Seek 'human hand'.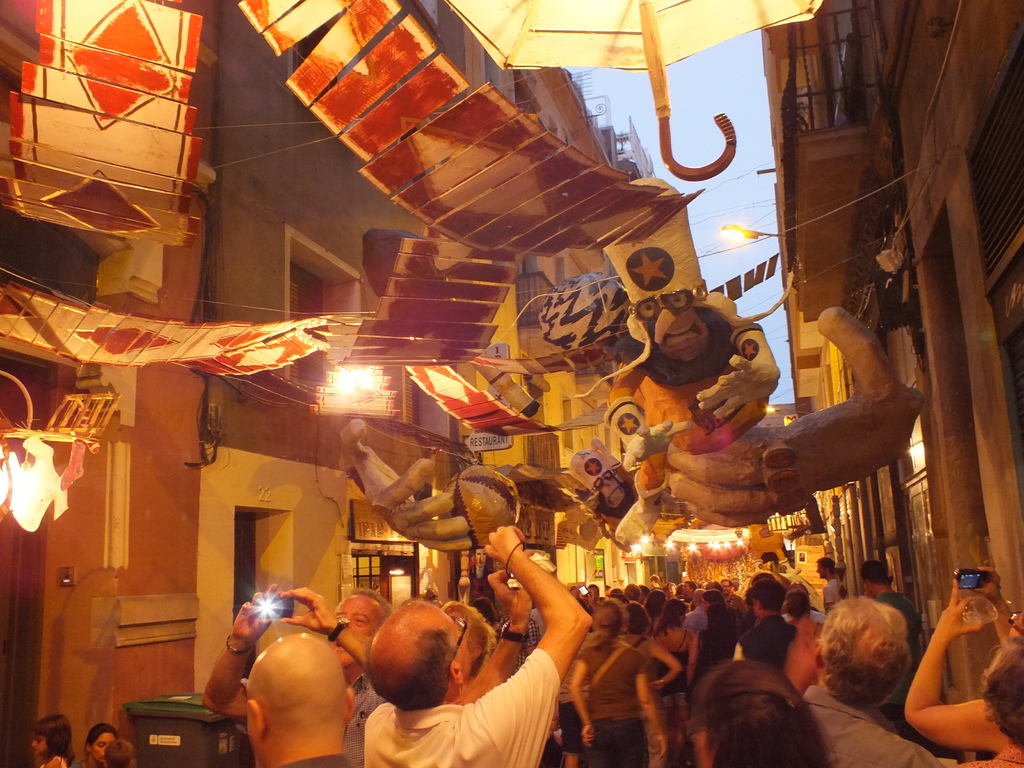
645/680/668/691.
